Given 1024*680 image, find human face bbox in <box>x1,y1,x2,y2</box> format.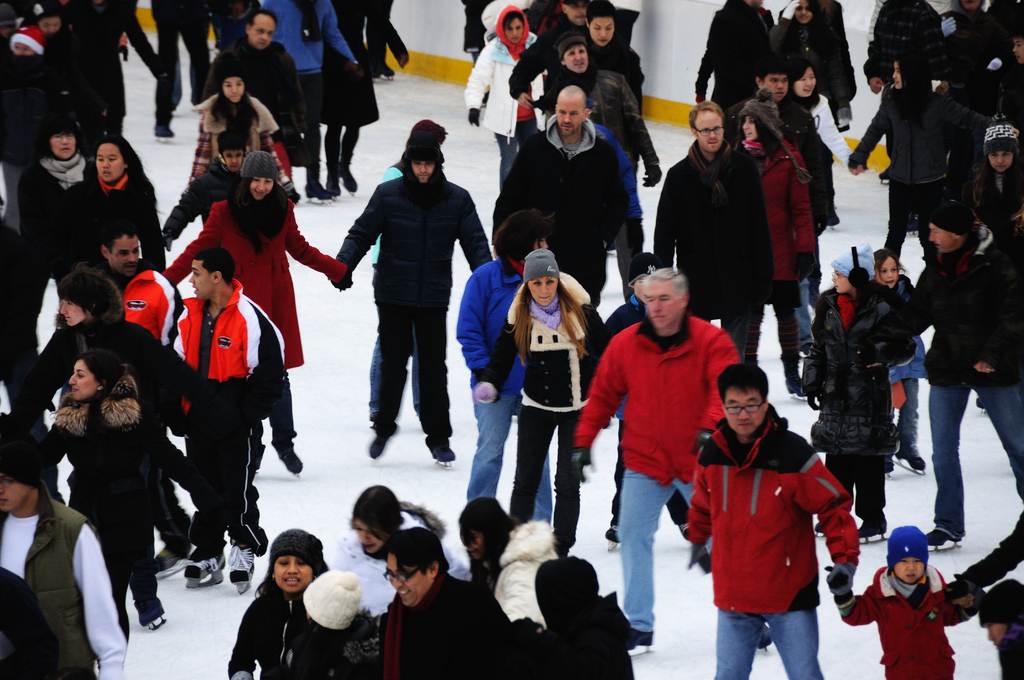
<box>586,20,615,47</box>.
